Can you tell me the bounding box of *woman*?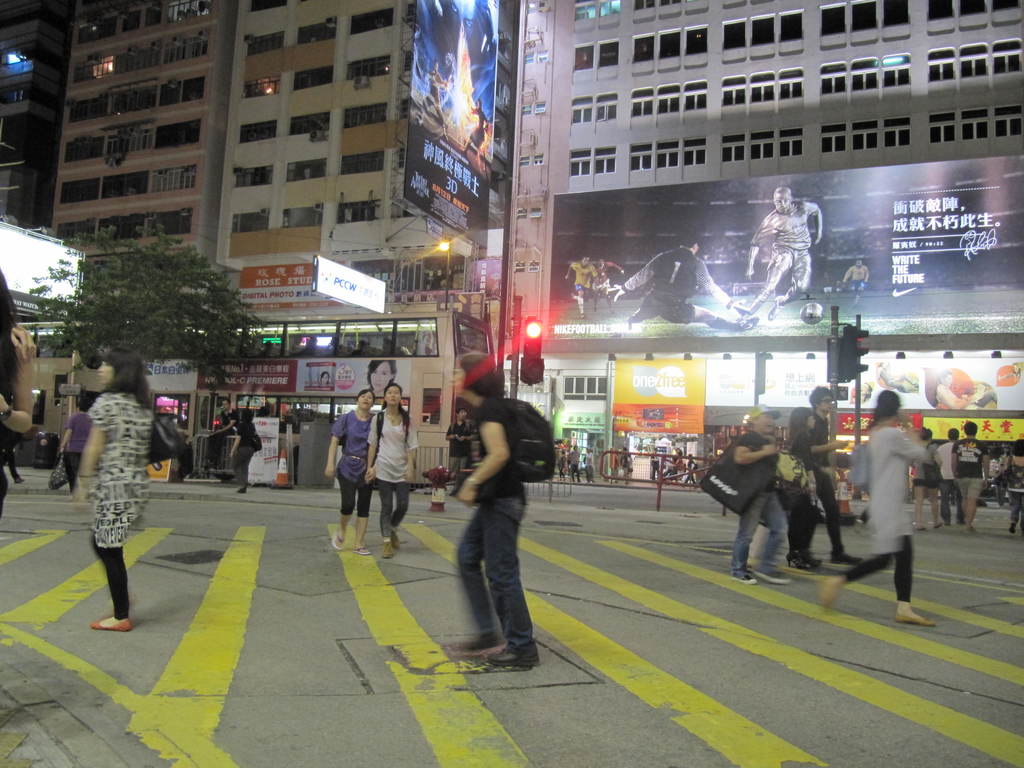
left=367, top=385, right=415, bottom=557.
